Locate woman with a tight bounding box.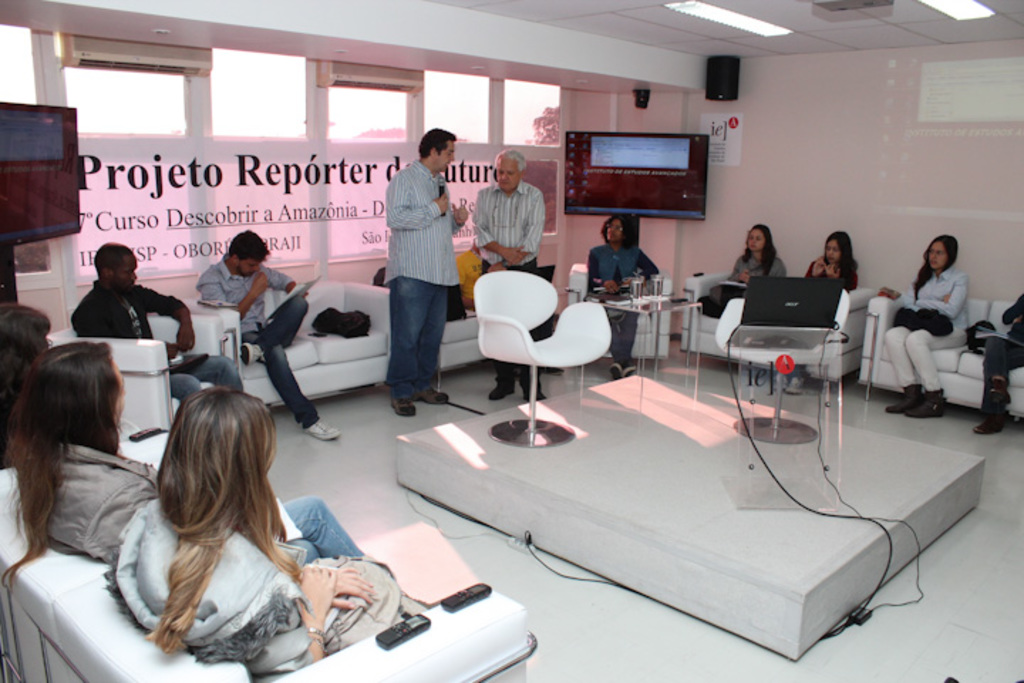
(124, 407, 417, 676).
